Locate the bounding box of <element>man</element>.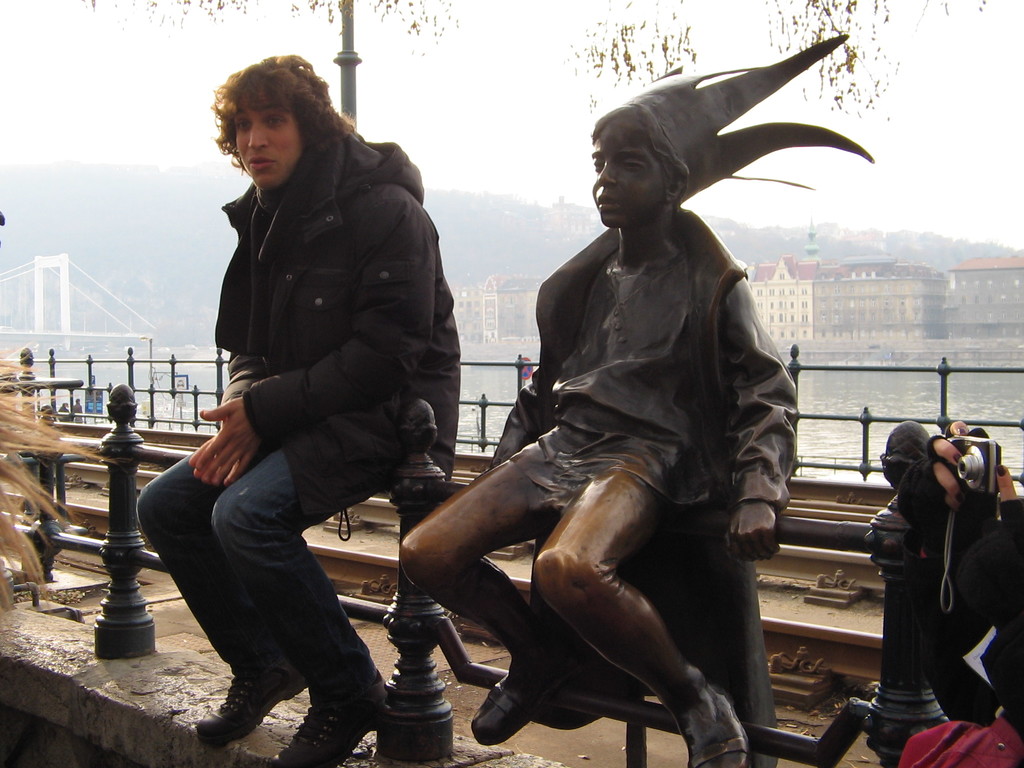
Bounding box: l=140, t=57, r=459, b=732.
